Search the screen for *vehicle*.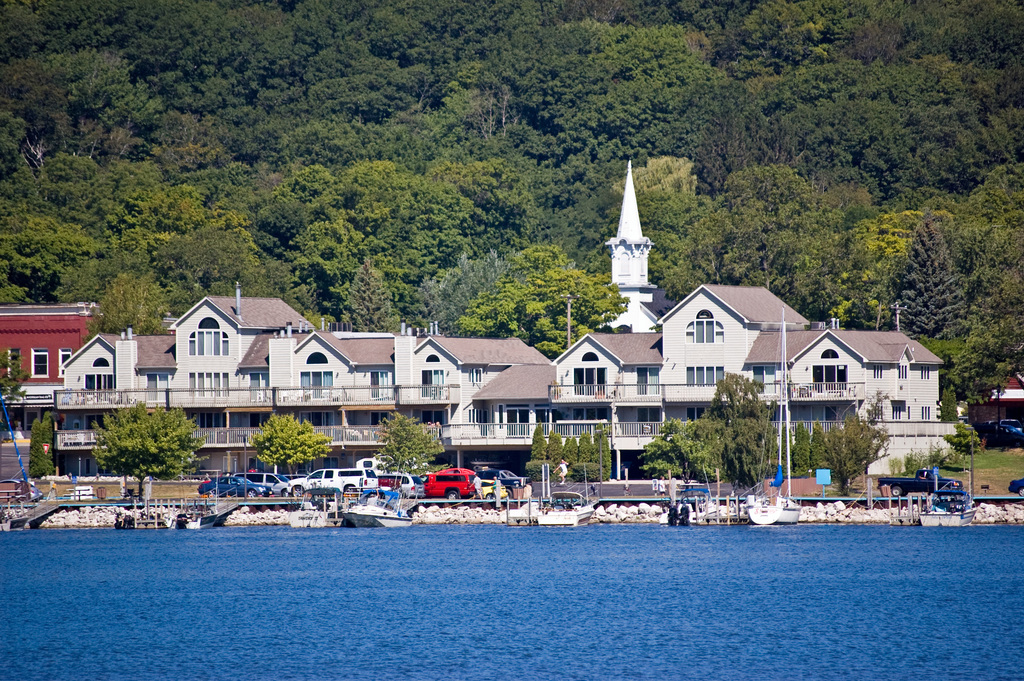
Found at detection(877, 469, 964, 496).
